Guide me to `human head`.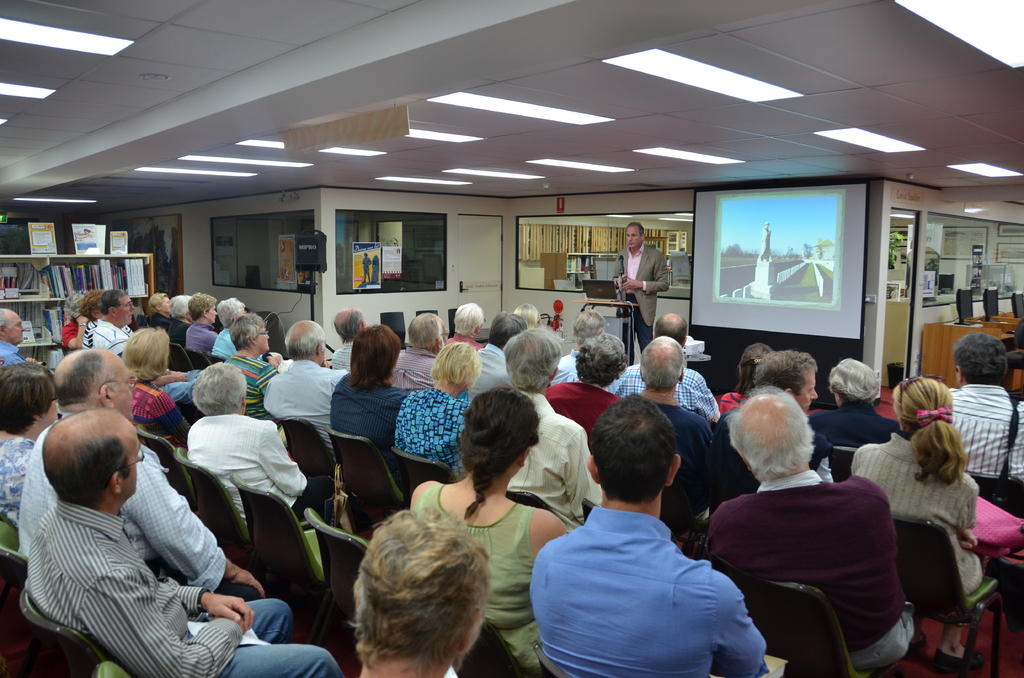
Guidance: 586:391:684:506.
